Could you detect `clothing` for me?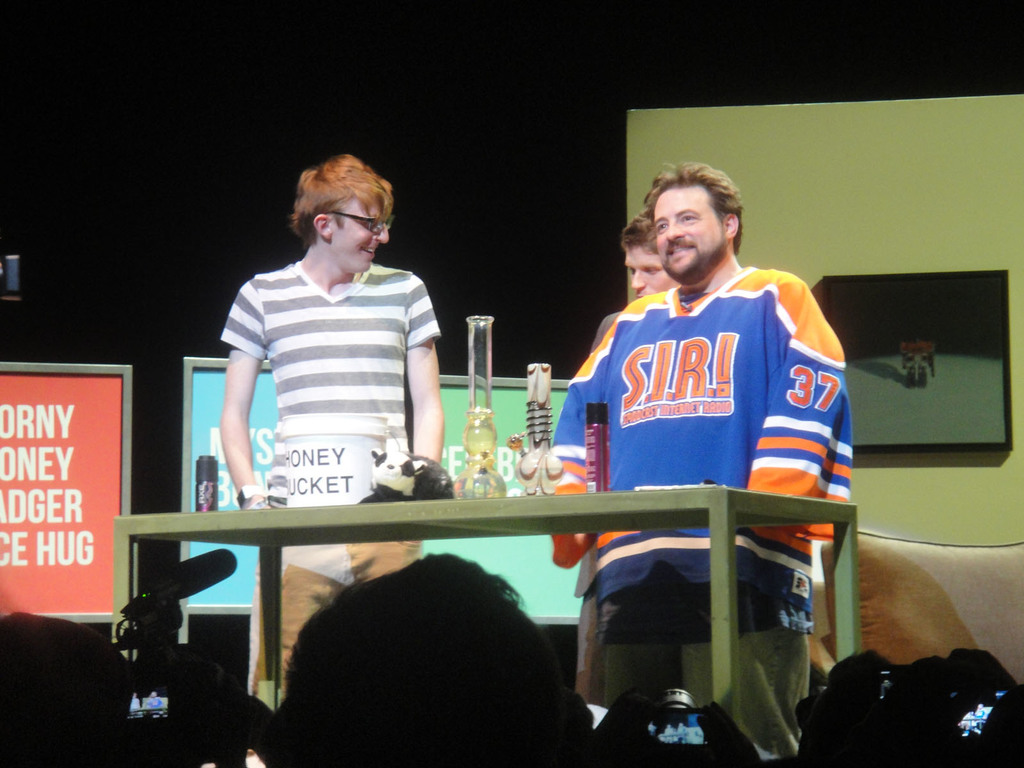
Detection result: locate(221, 263, 442, 502).
